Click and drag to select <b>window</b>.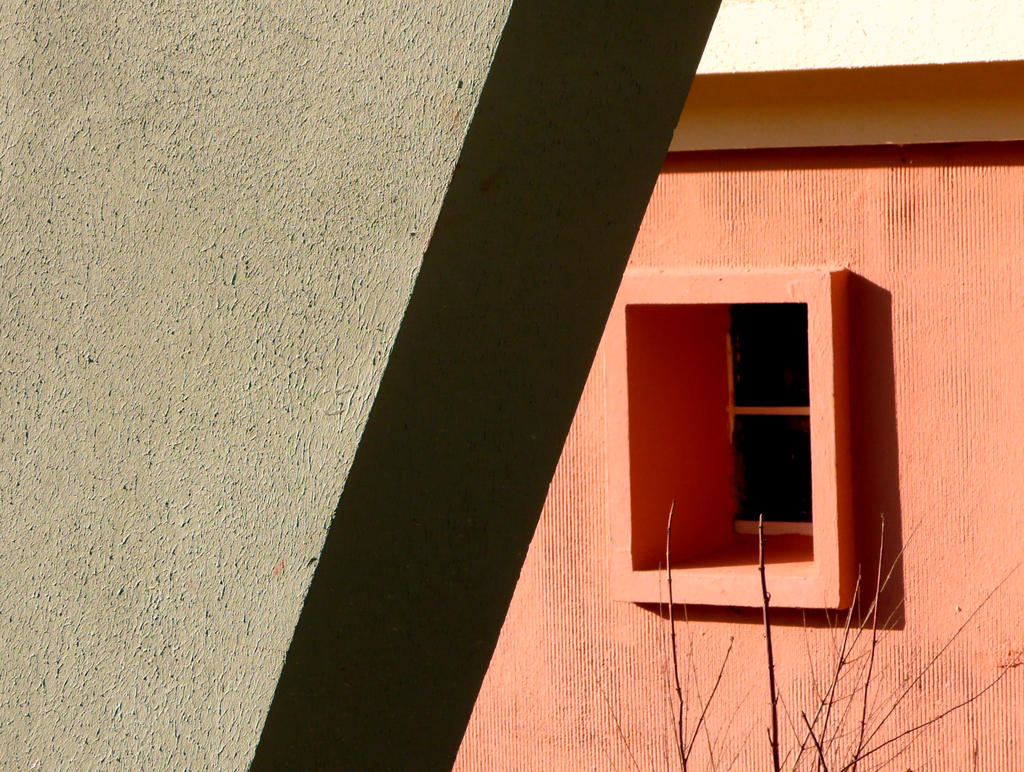
Selection: [left=626, top=300, right=819, bottom=569].
